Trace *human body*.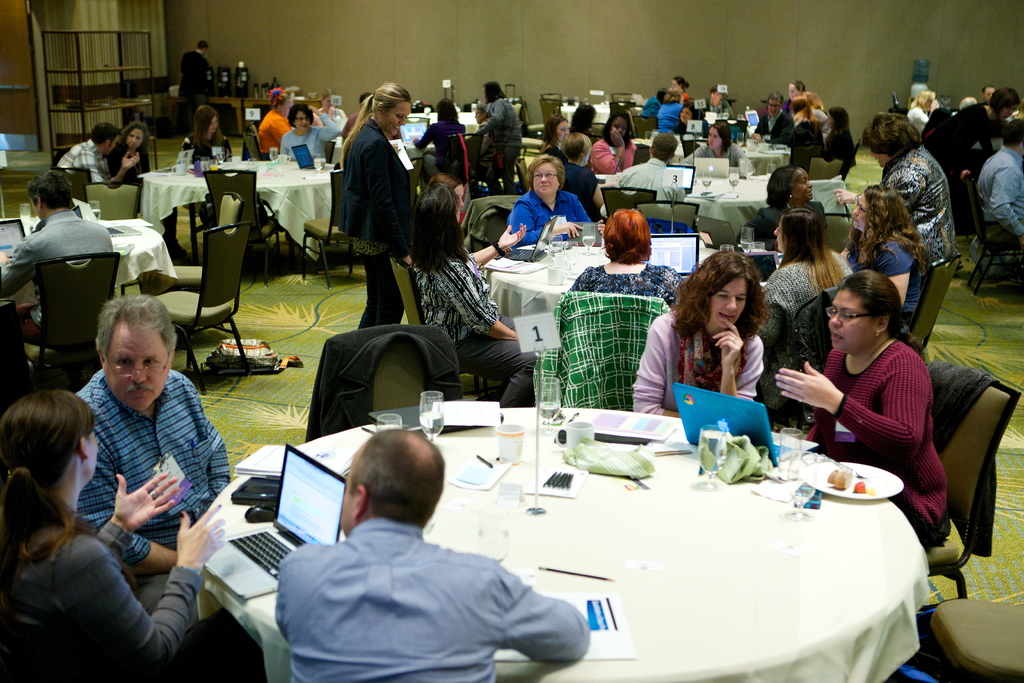
Traced to detection(319, 110, 347, 131).
